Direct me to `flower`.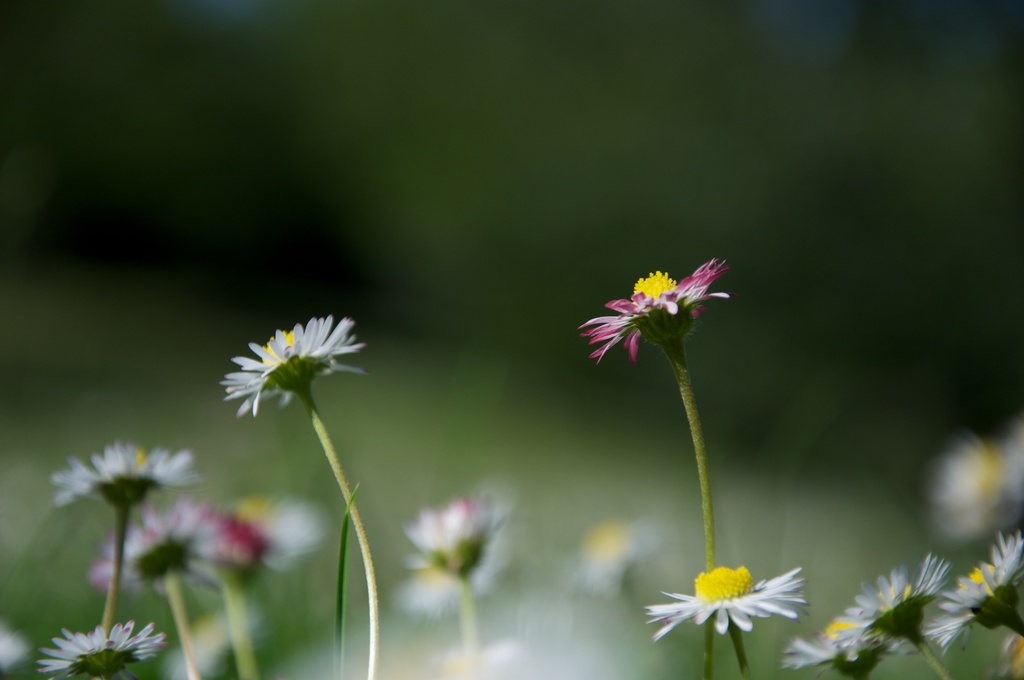
Direction: <box>930,528,1023,652</box>.
